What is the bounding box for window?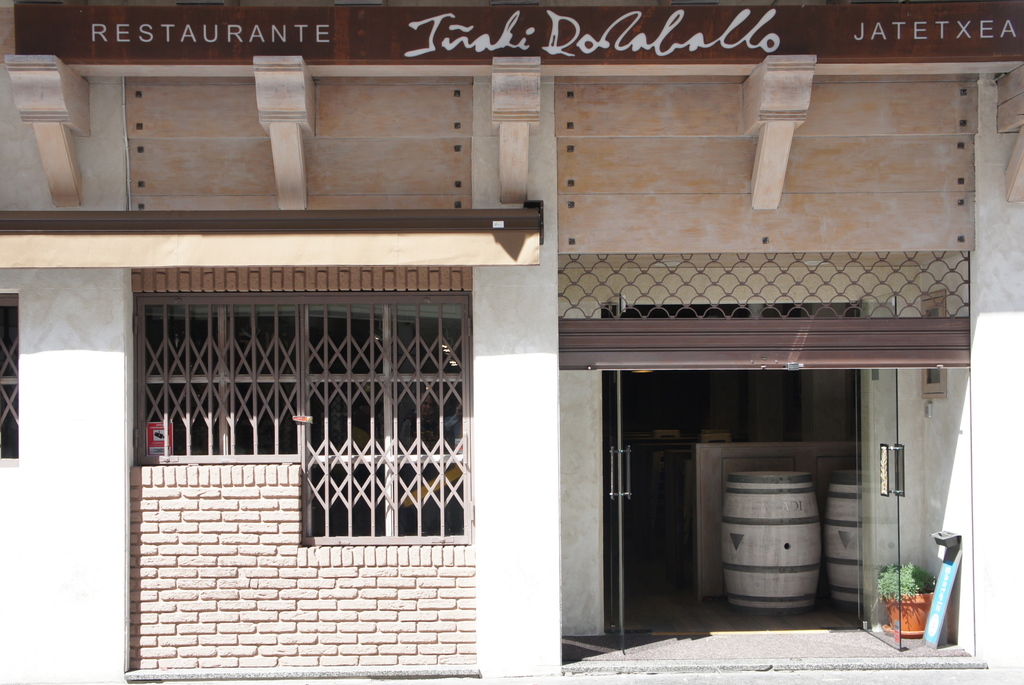
BBox(176, 245, 501, 569).
